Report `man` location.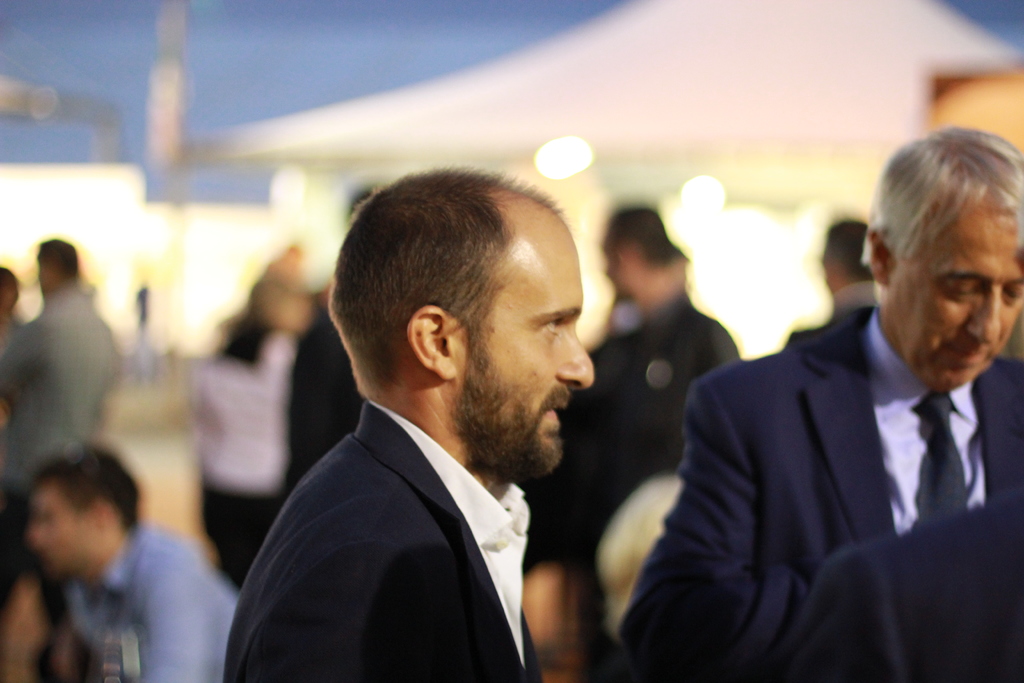
Report: [0, 238, 121, 480].
